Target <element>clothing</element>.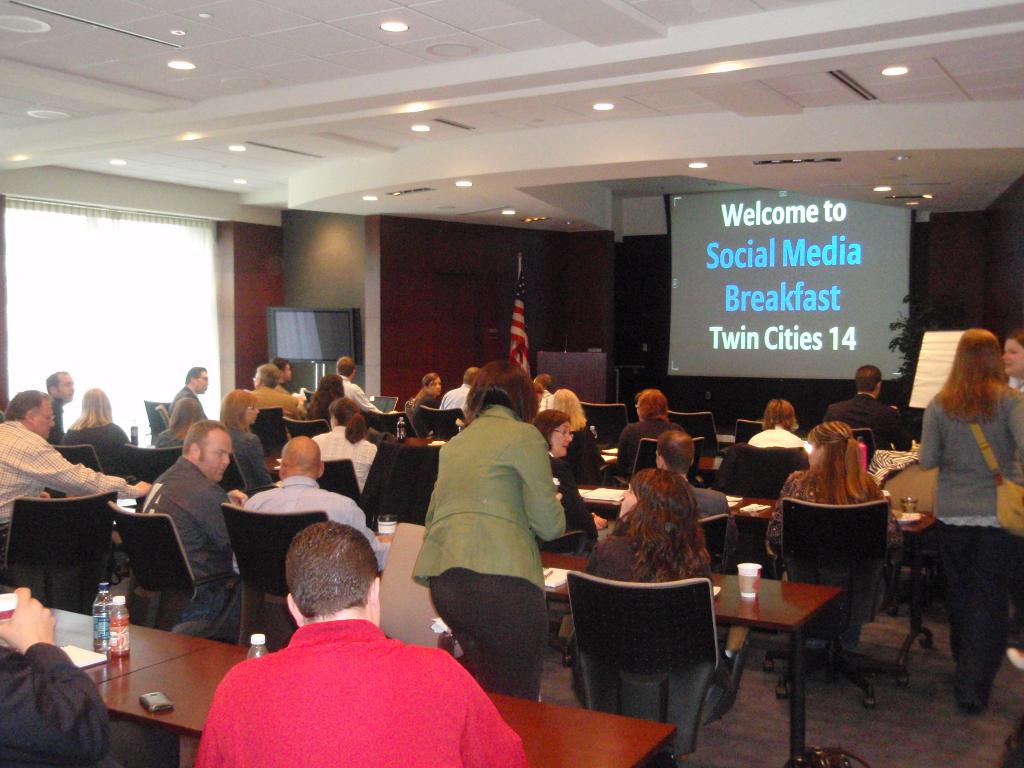
Target region: box(342, 371, 371, 415).
